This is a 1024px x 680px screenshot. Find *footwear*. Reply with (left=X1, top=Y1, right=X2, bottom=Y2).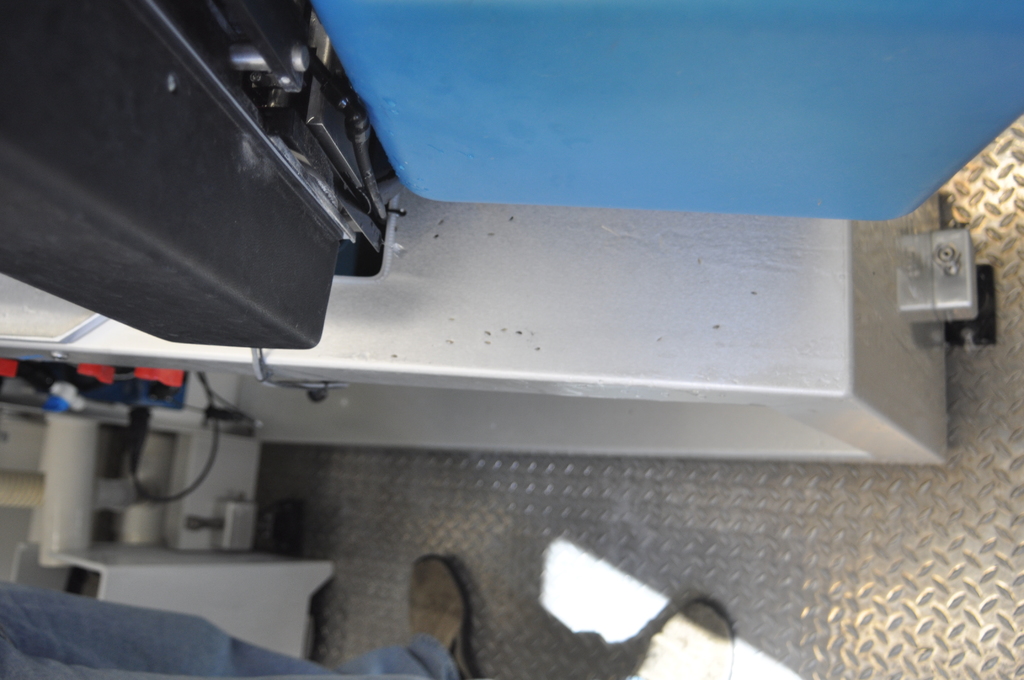
(left=405, top=556, right=483, bottom=679).
